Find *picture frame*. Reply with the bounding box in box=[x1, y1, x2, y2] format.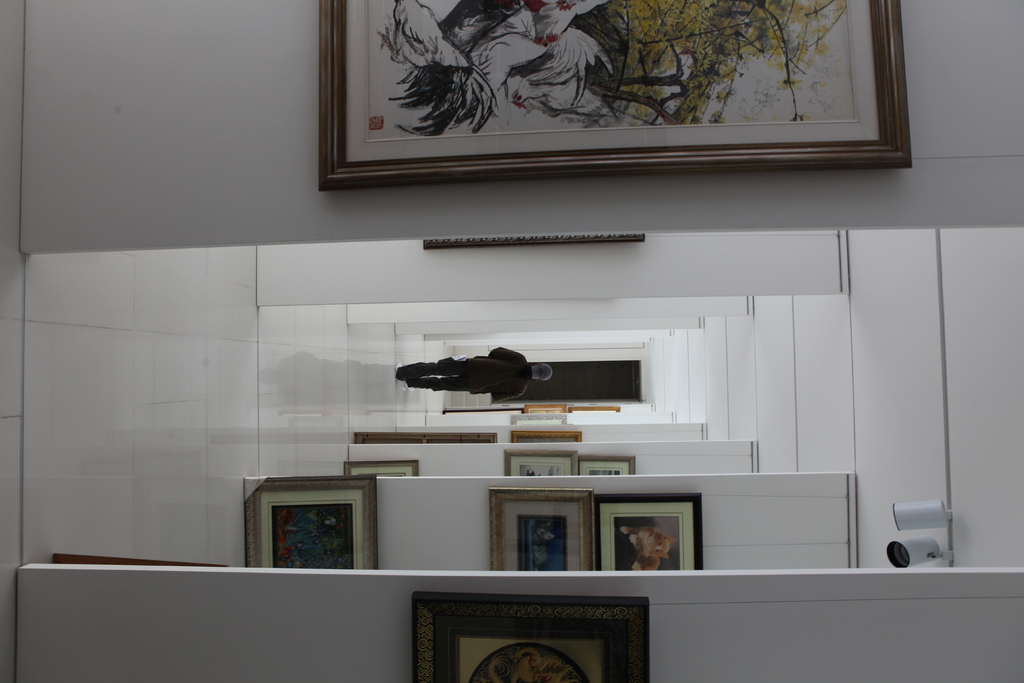
box=[485, 488, 595, 570].
